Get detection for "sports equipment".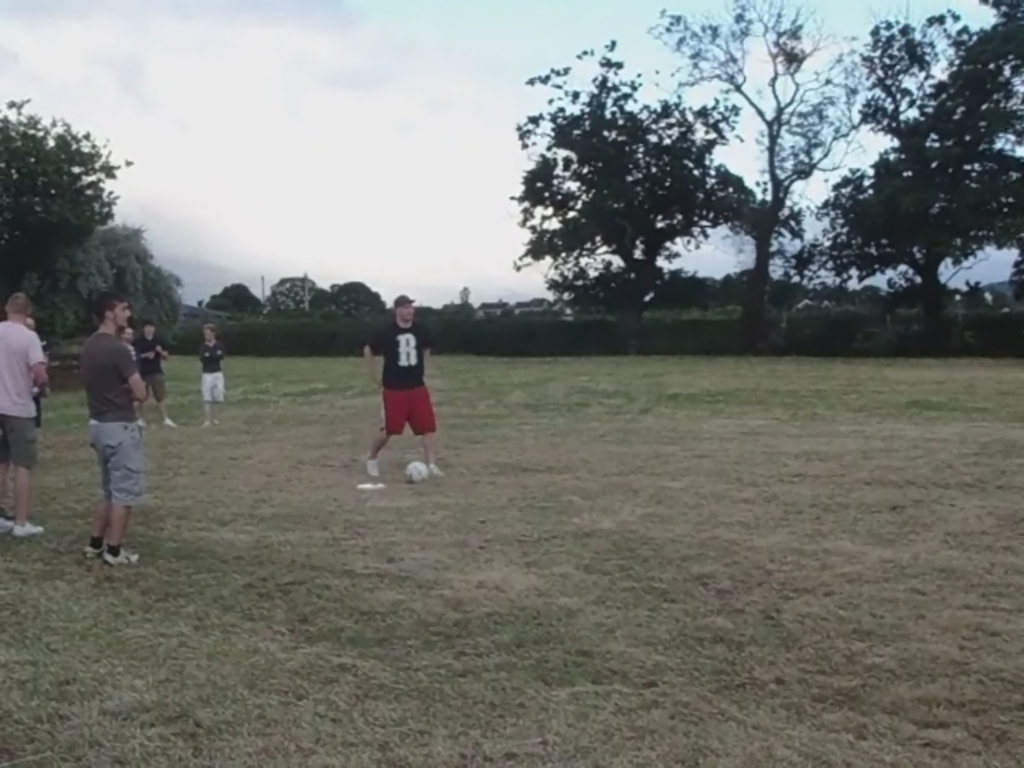
Detection: 410, 459, 429, 485.
